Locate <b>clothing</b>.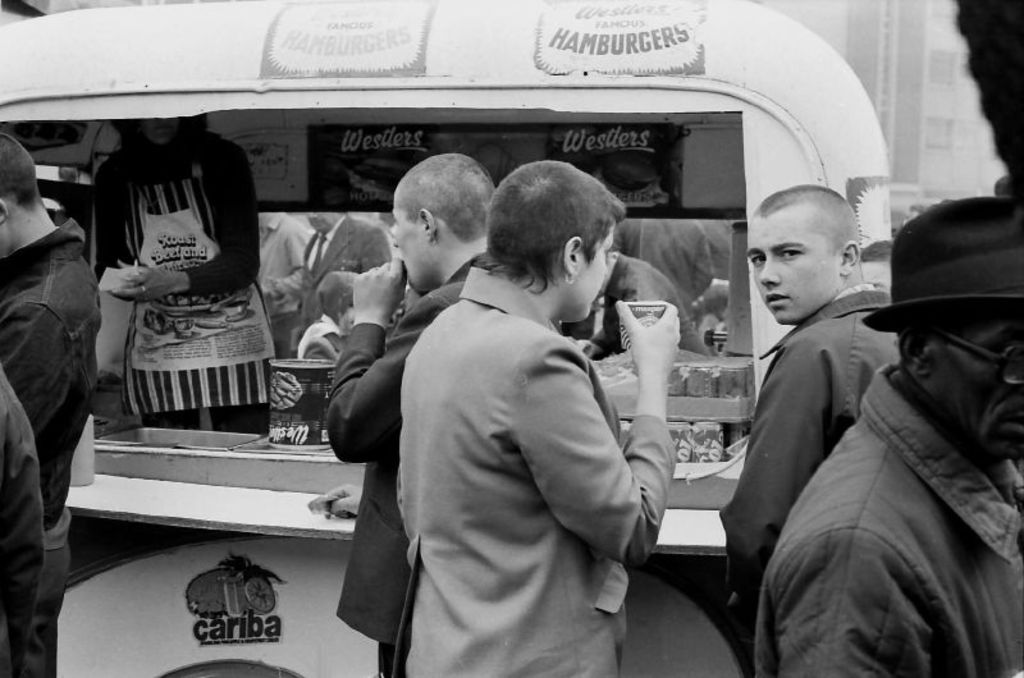
Bounding box: rect(261, 203, 325, 362).
